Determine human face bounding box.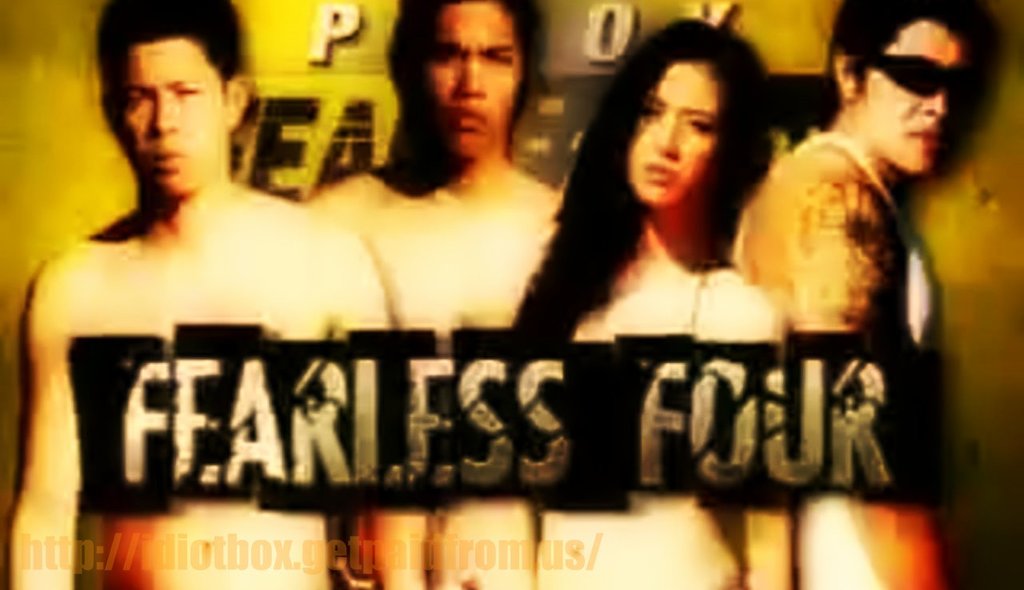
Determined: [864,18,967,173].
